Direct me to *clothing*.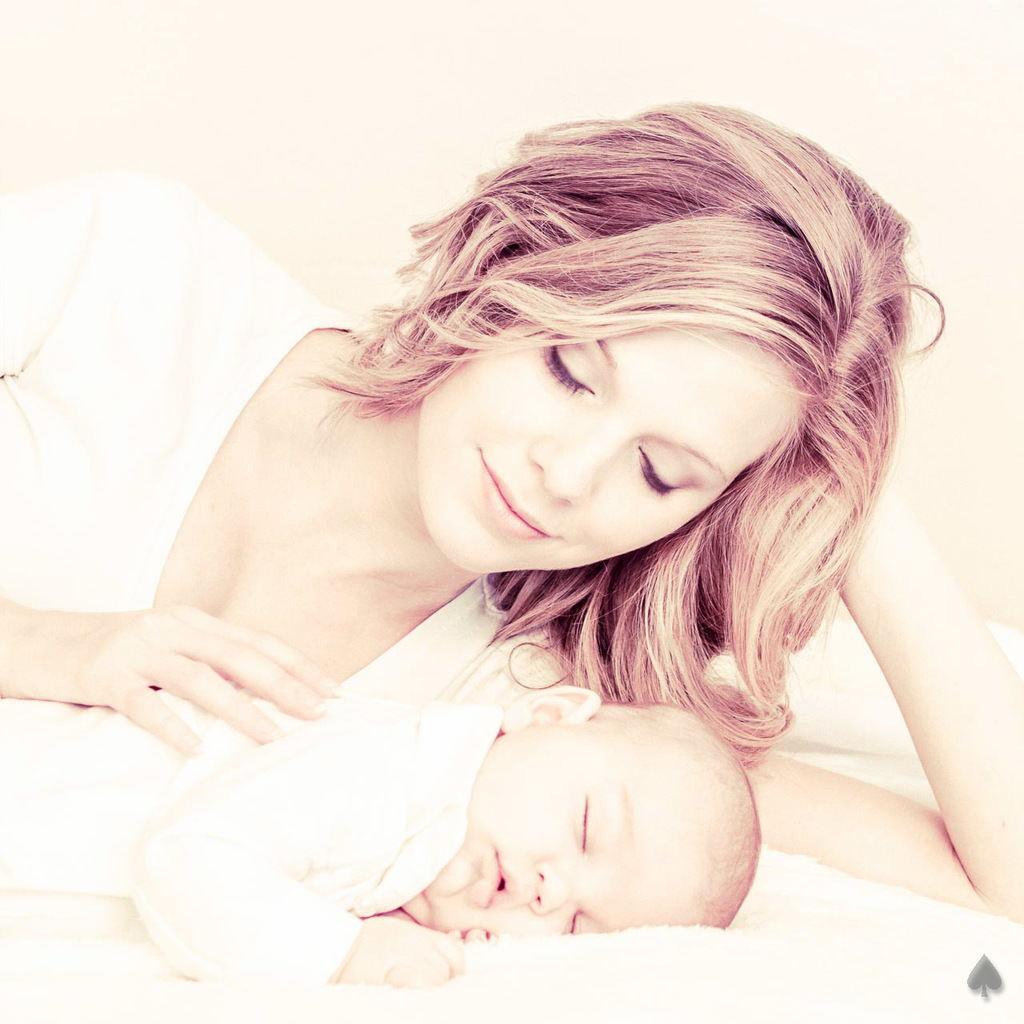
Direction: 0:170:574:906.
